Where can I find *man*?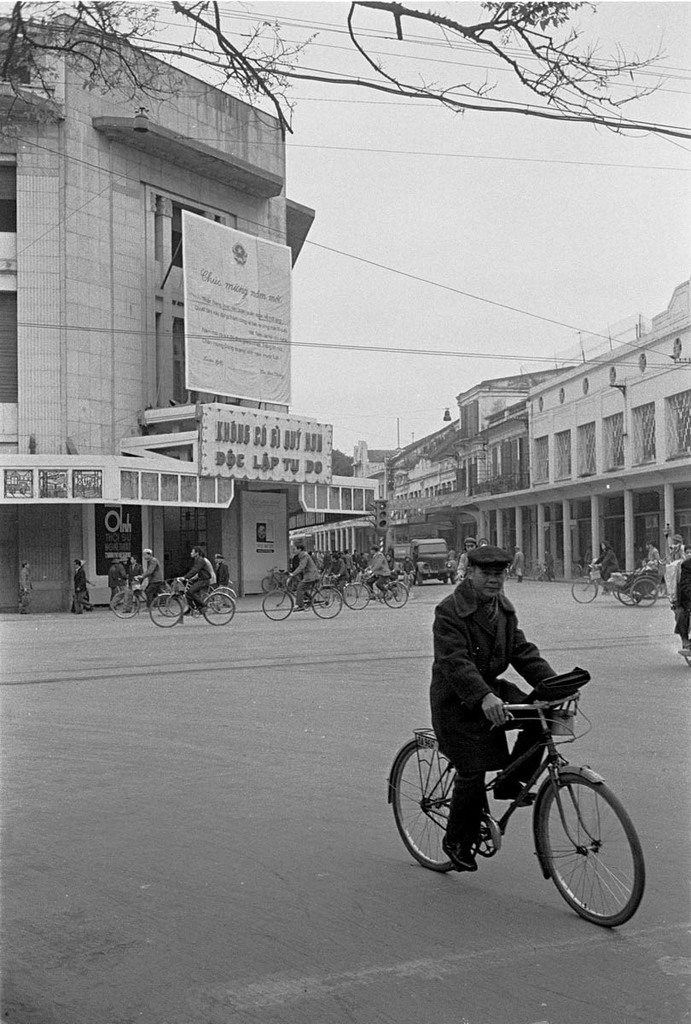
You can find it at 645/538/661/561.
